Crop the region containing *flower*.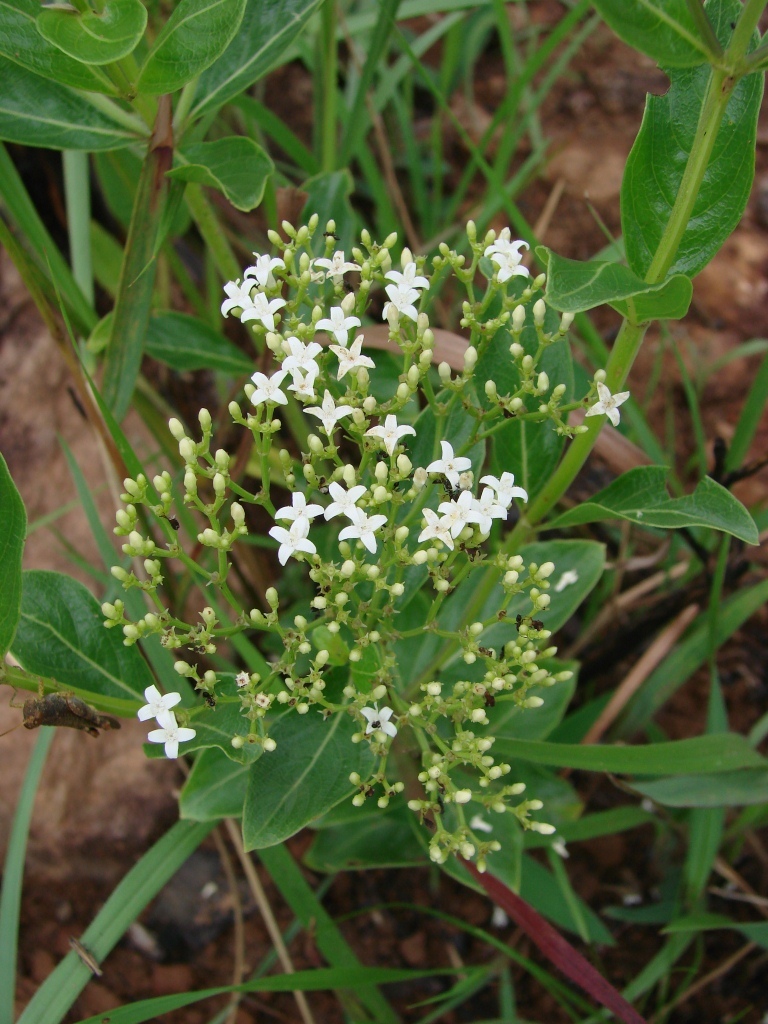
Crop region: select_region(266, 490, 332, 522).
